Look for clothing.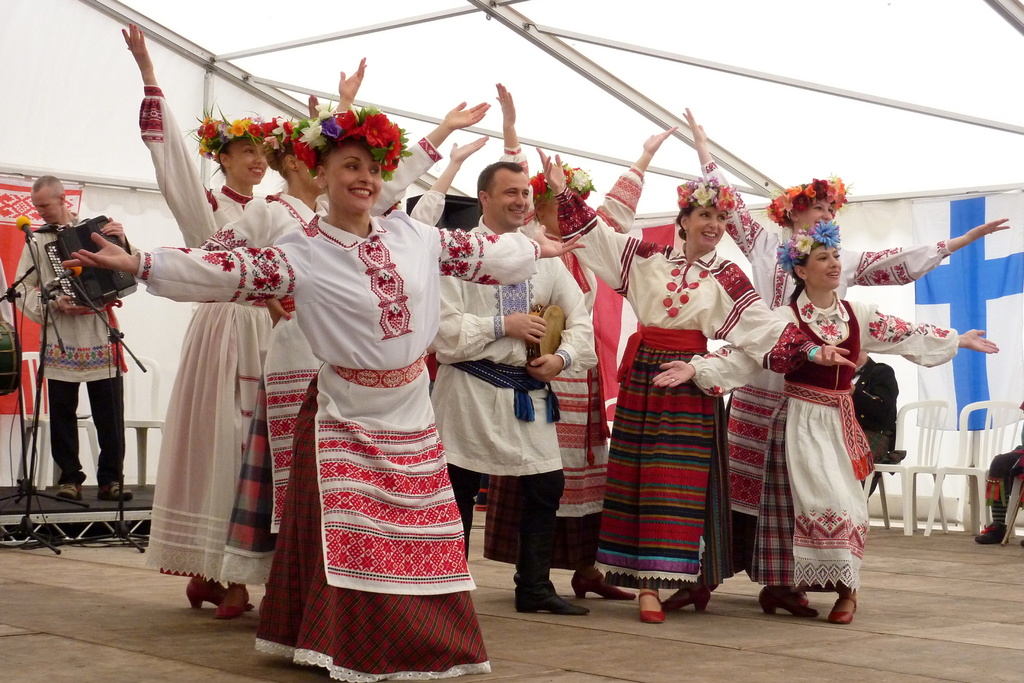
Found: detection(481, 207, 665, 562).
